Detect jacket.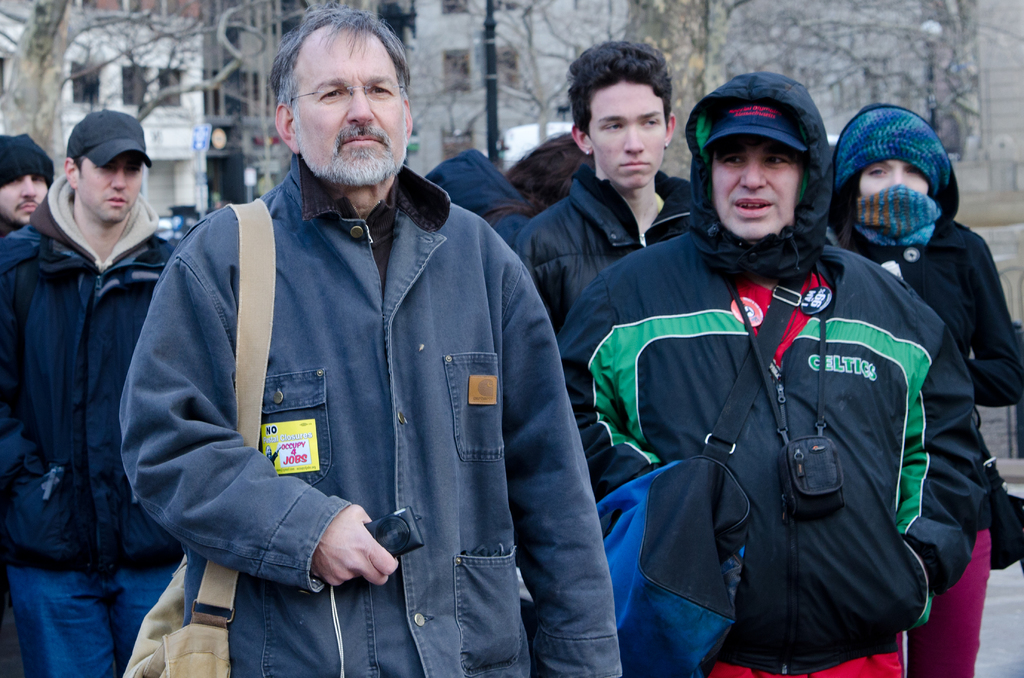
Detected at [left=501, top=159, right=687, bottom=335].
